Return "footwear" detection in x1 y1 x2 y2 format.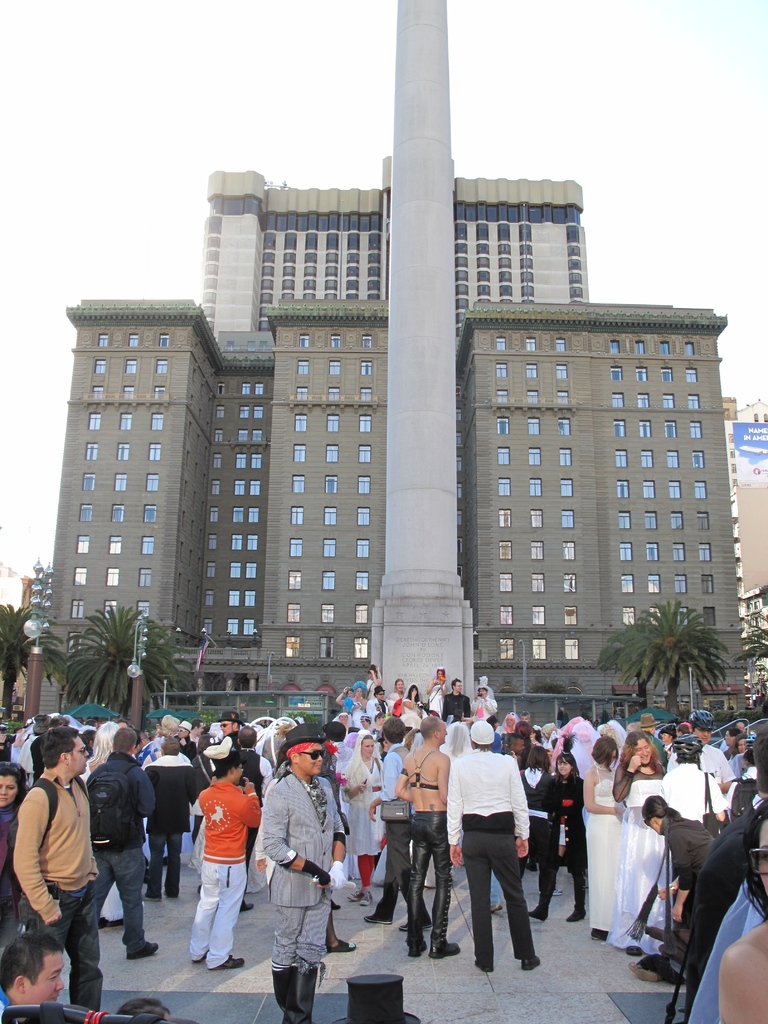
539 884 562 895.
